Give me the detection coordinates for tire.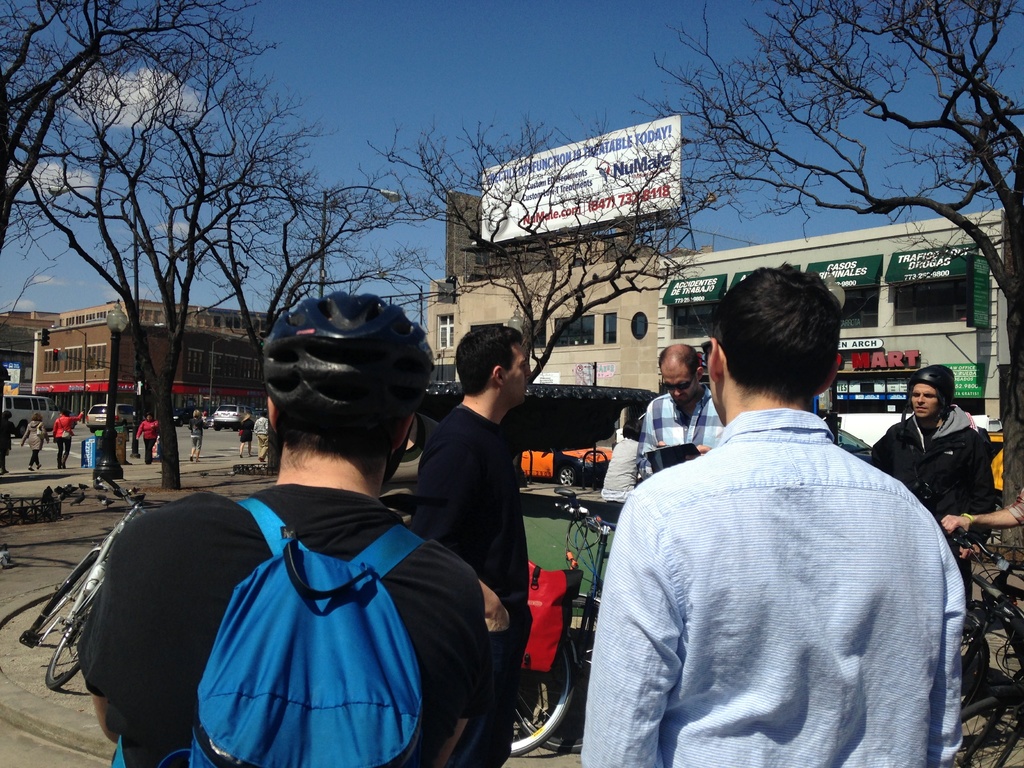
BBox(91, 424, 97, 434).
